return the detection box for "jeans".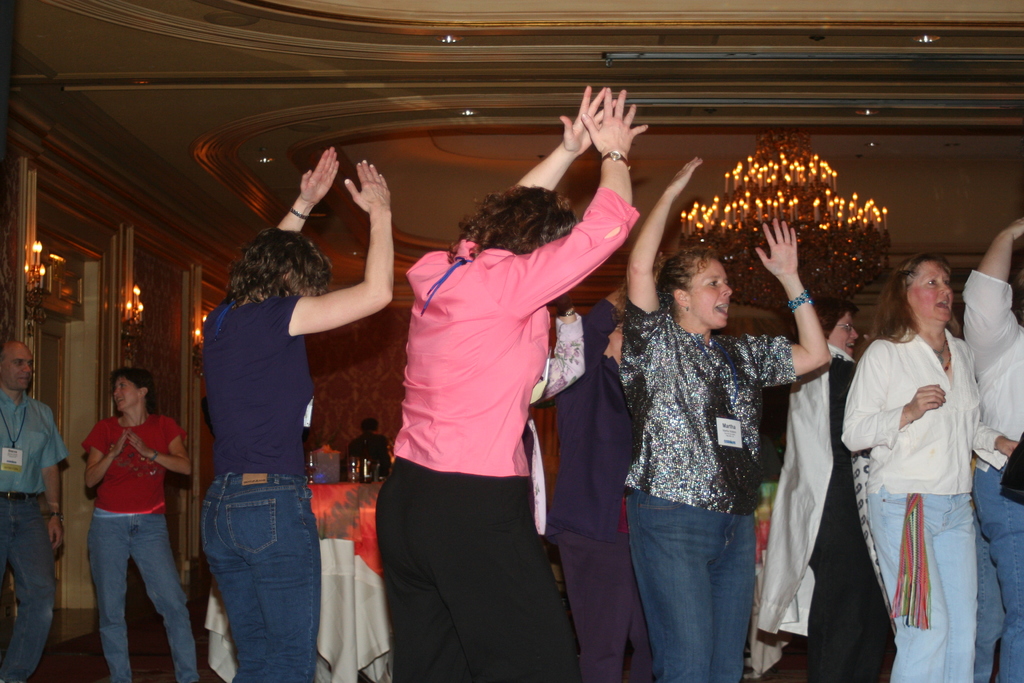
pyautogui.locateOnScreen(89, 509, 194, 680).
